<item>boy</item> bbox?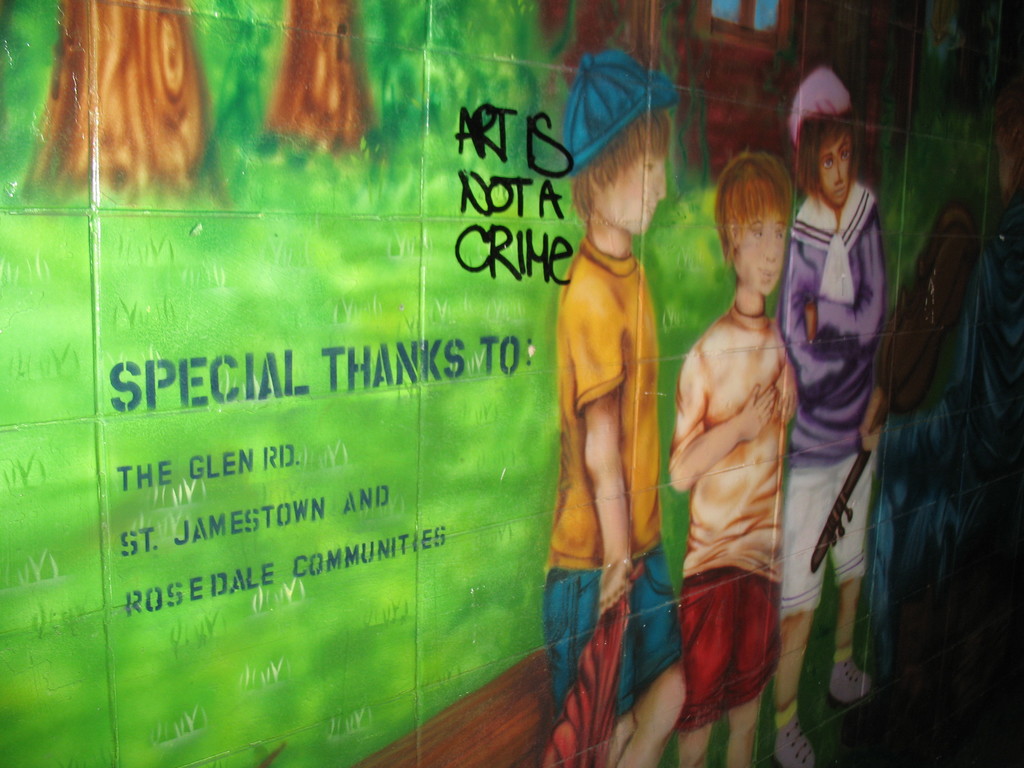
{"x1": 670, "y1": 148, "x2": 800, "y2": 767}
